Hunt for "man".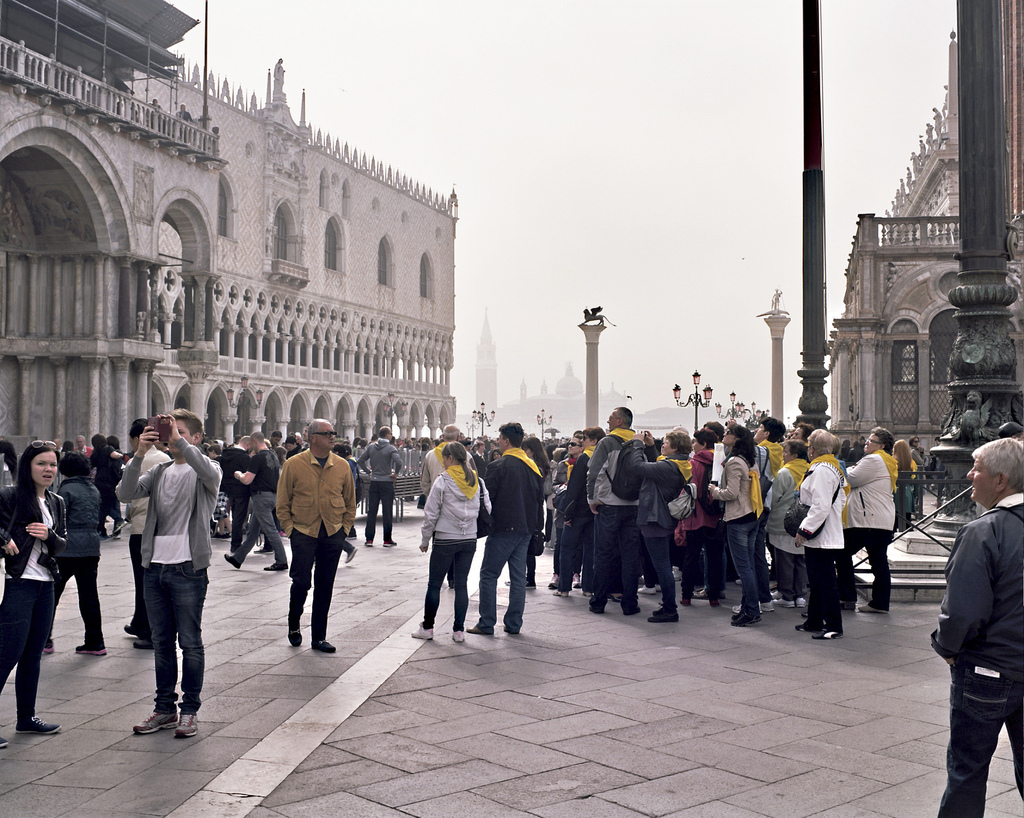
Hunted down at detection(420, 422, 484, 593).
